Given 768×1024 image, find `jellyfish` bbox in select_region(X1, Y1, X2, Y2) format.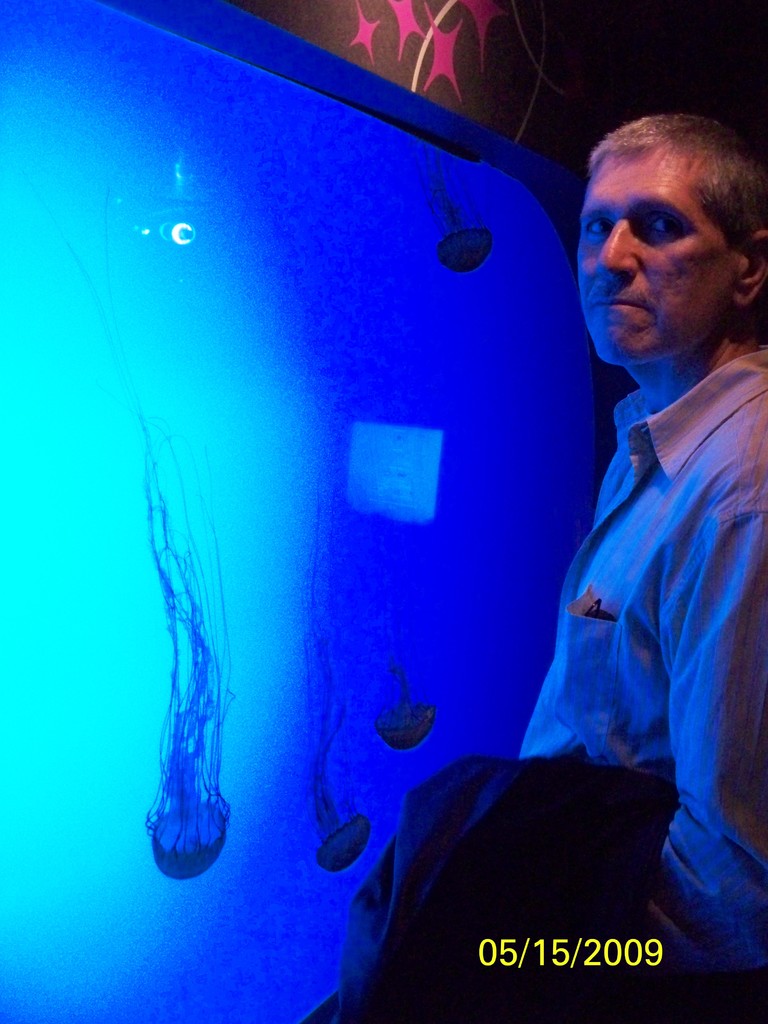
select_region(107, 234, 270, 900).
